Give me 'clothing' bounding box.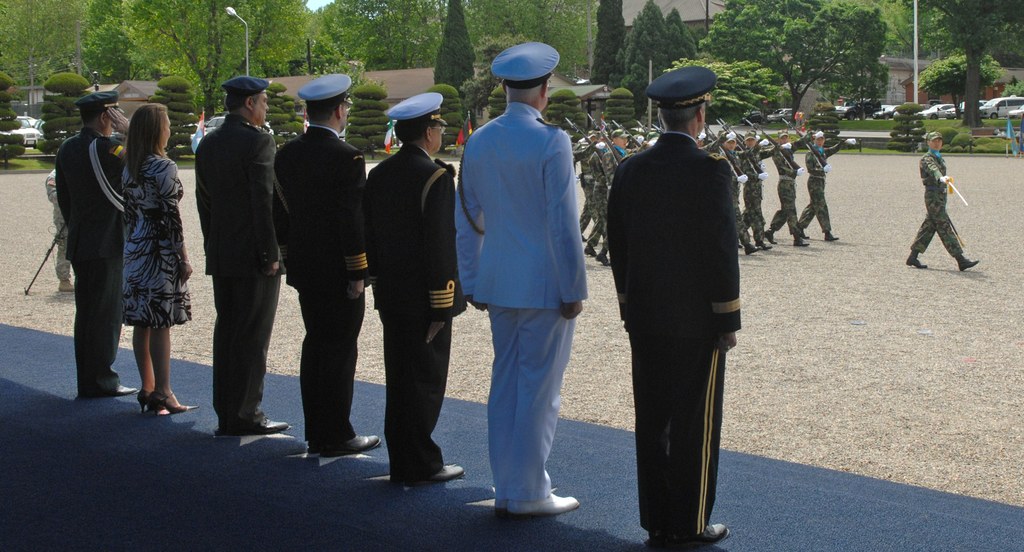
crop(910, 146, 965, 259).
